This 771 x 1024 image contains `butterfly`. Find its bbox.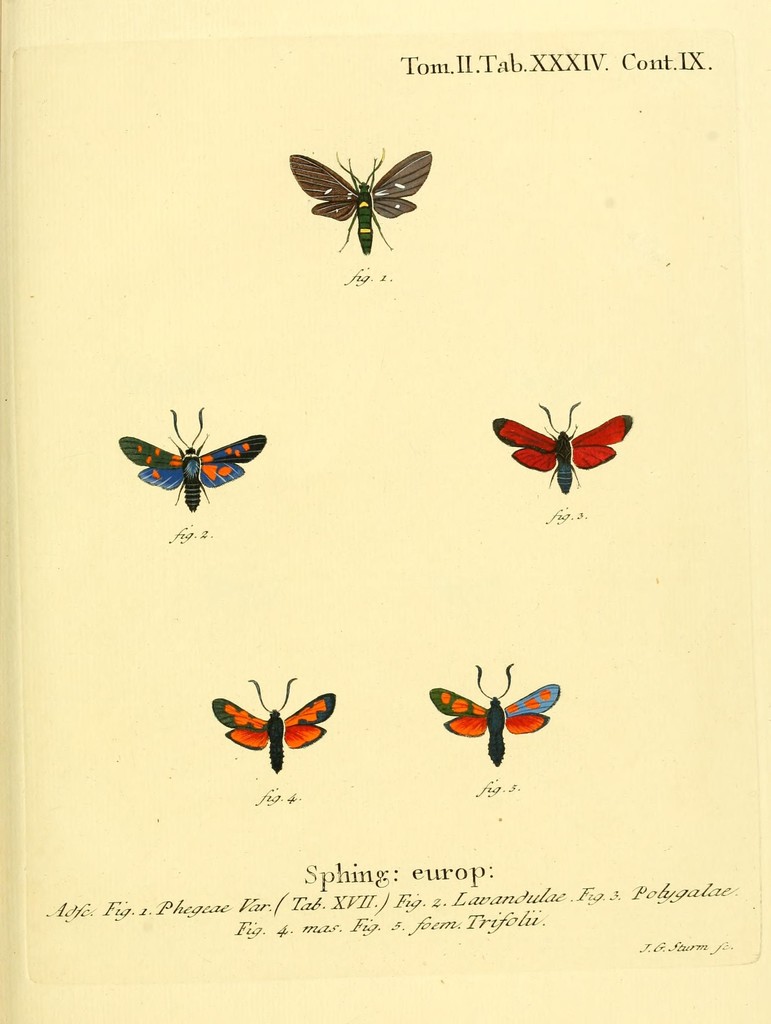
pyautogui.locateOnScreen(483, 391, 631, 488).
